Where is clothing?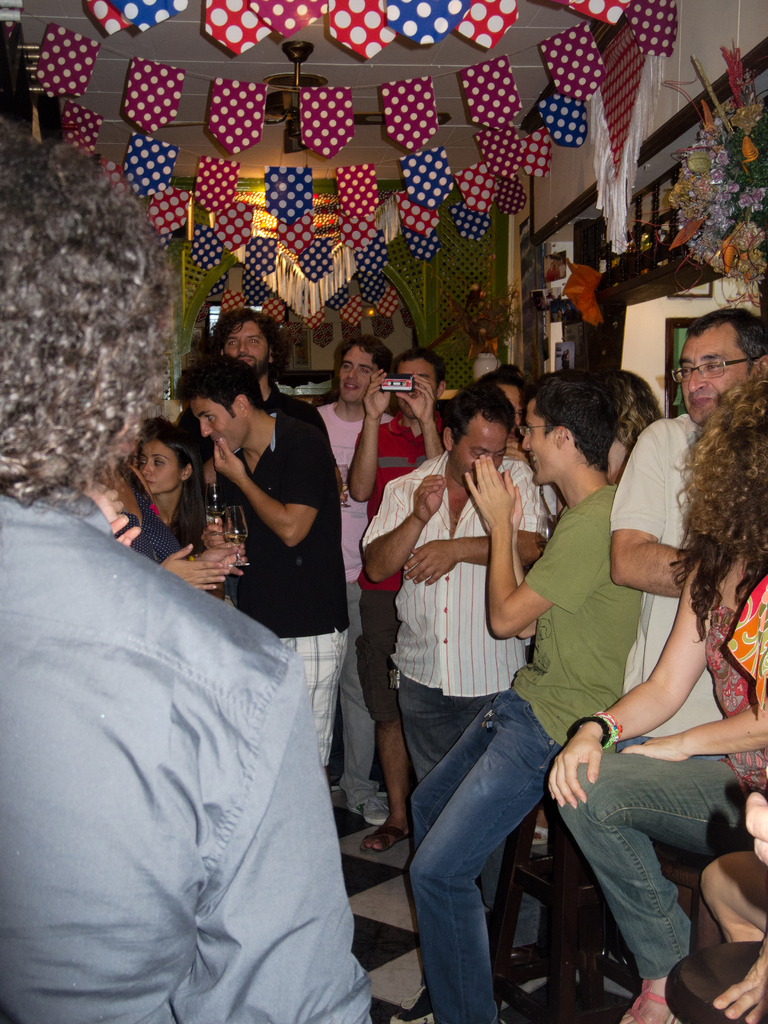
locate(231, 400, 345, 785).
